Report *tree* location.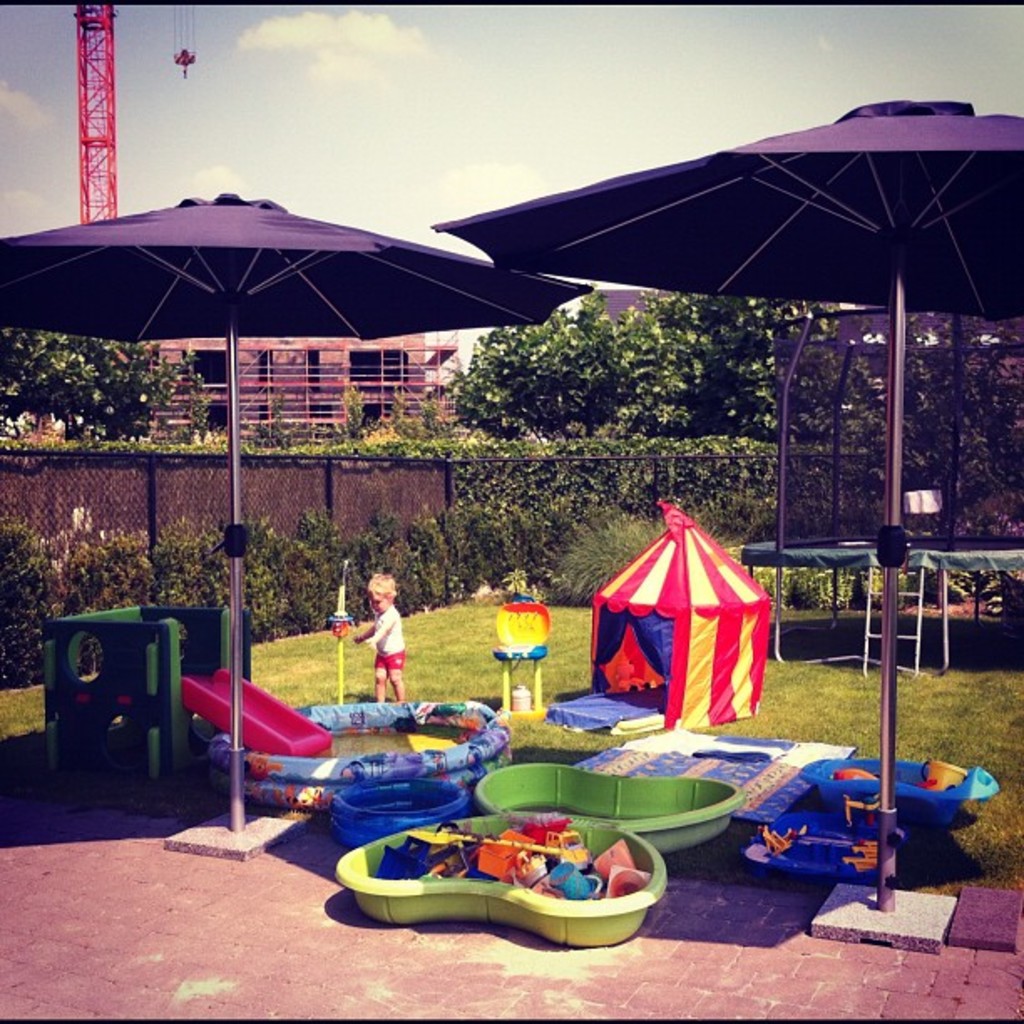
Report: left=790, top=308, right=1022, bottom=509.
